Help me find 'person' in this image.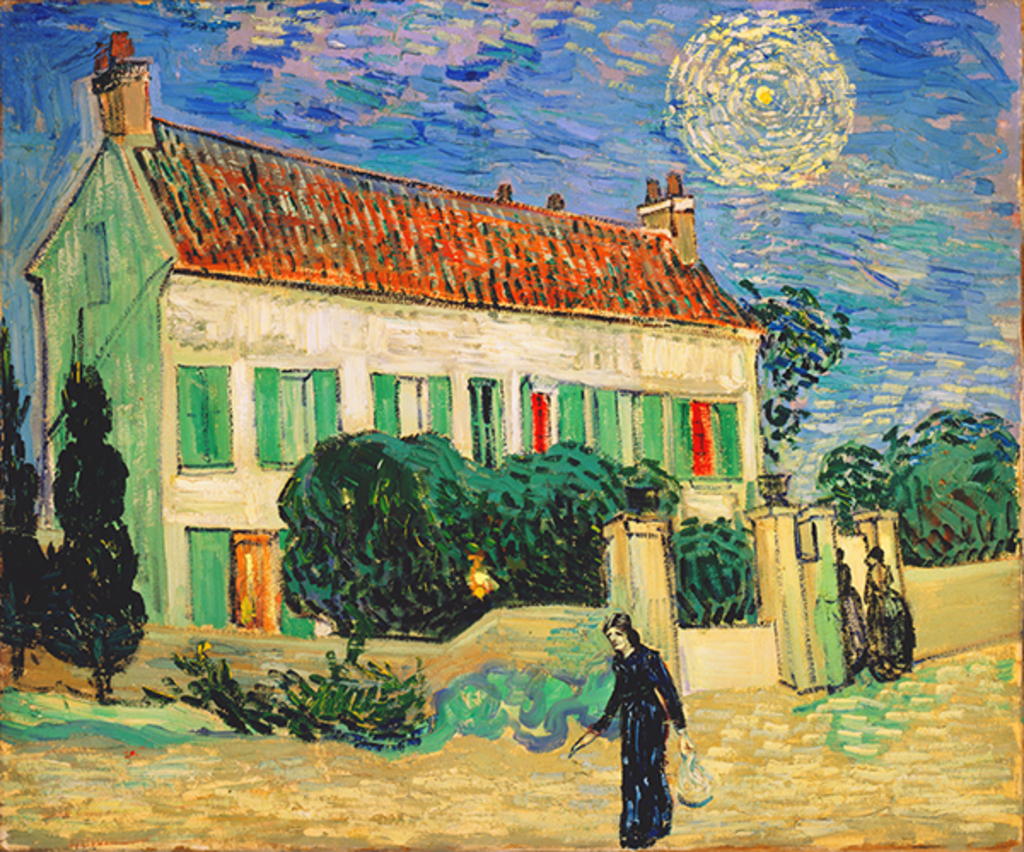
Found it: (840,545,864,686).
